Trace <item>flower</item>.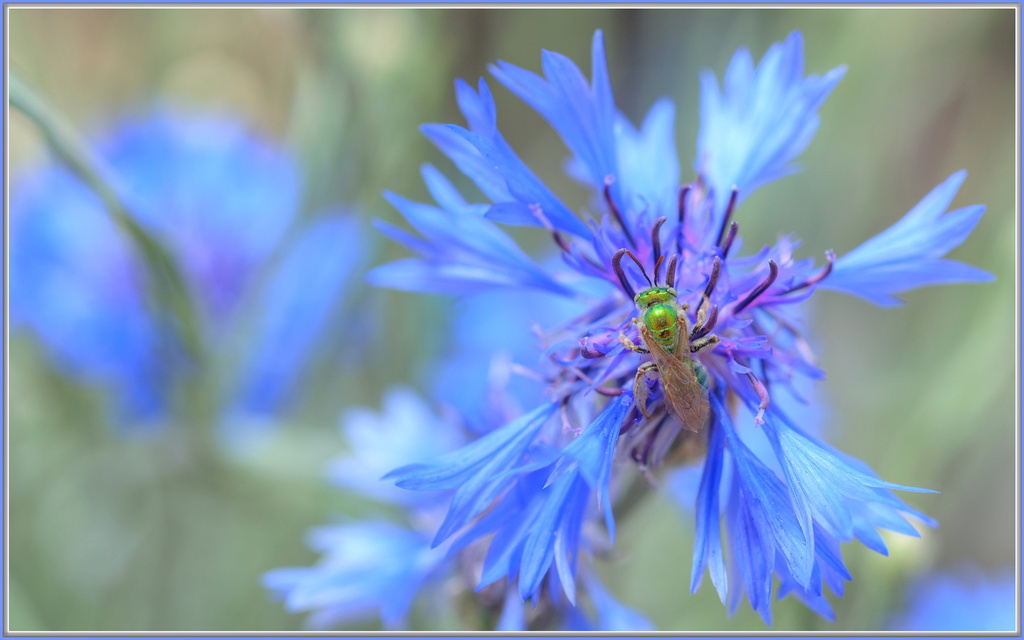
Traced to rect(344, 44, 975, 639).
